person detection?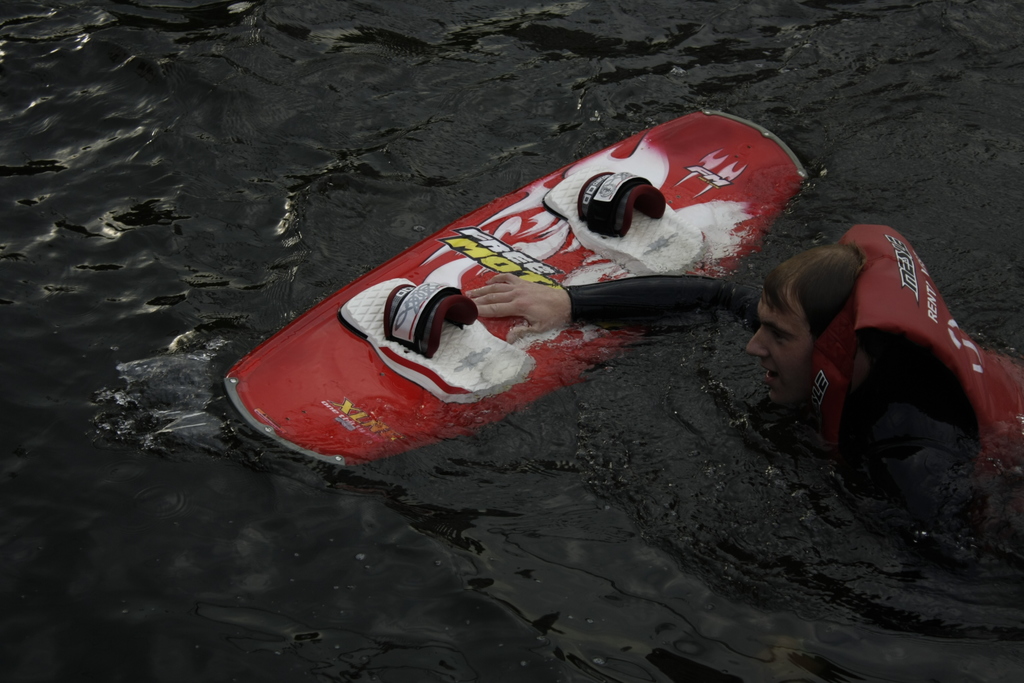
472/237/1023/552
